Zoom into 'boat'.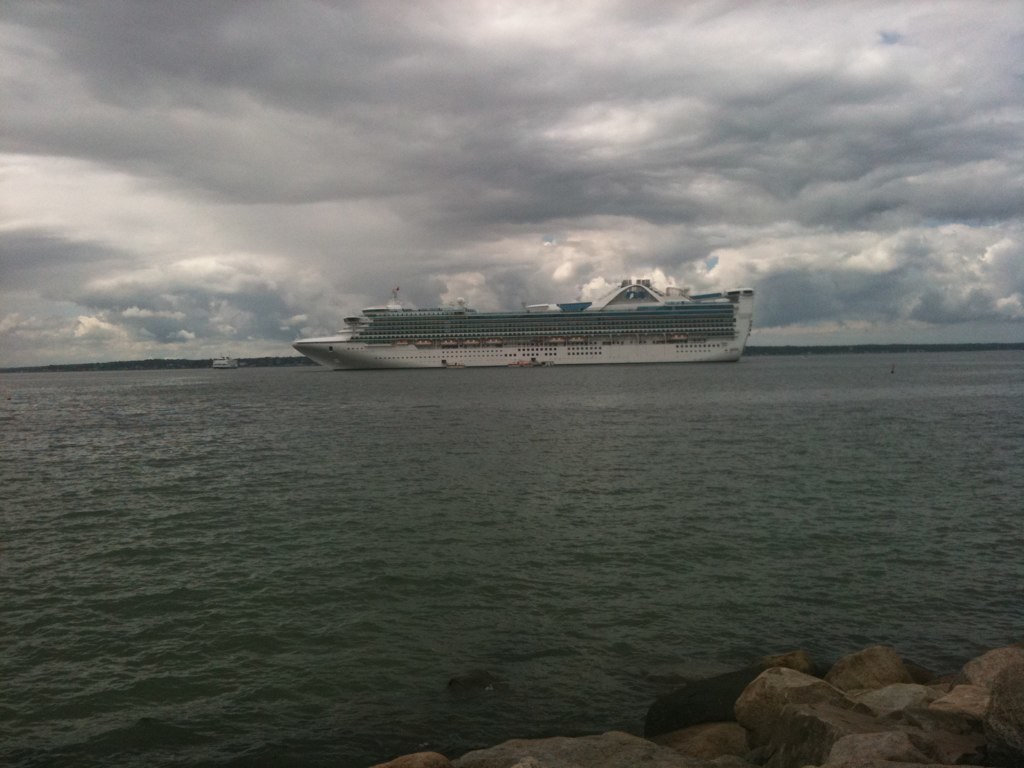
Zoom target: (x1=504, y1=355, x2=521, y2=370).
